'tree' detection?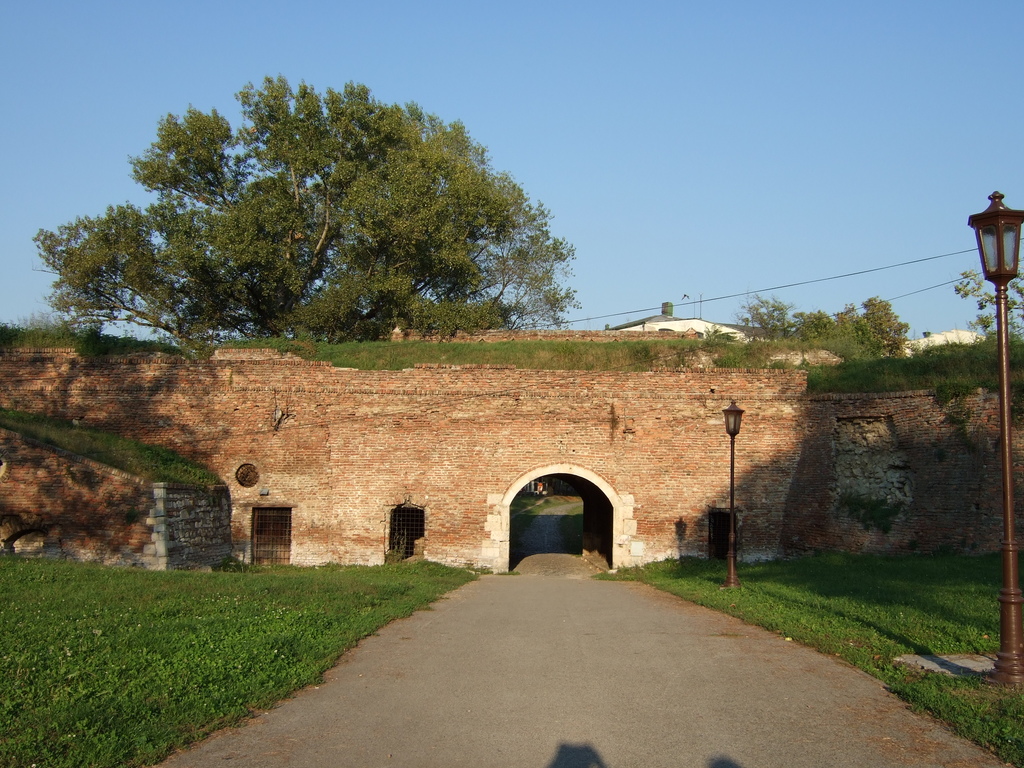
Rect(954, 269, 1023, 337)
